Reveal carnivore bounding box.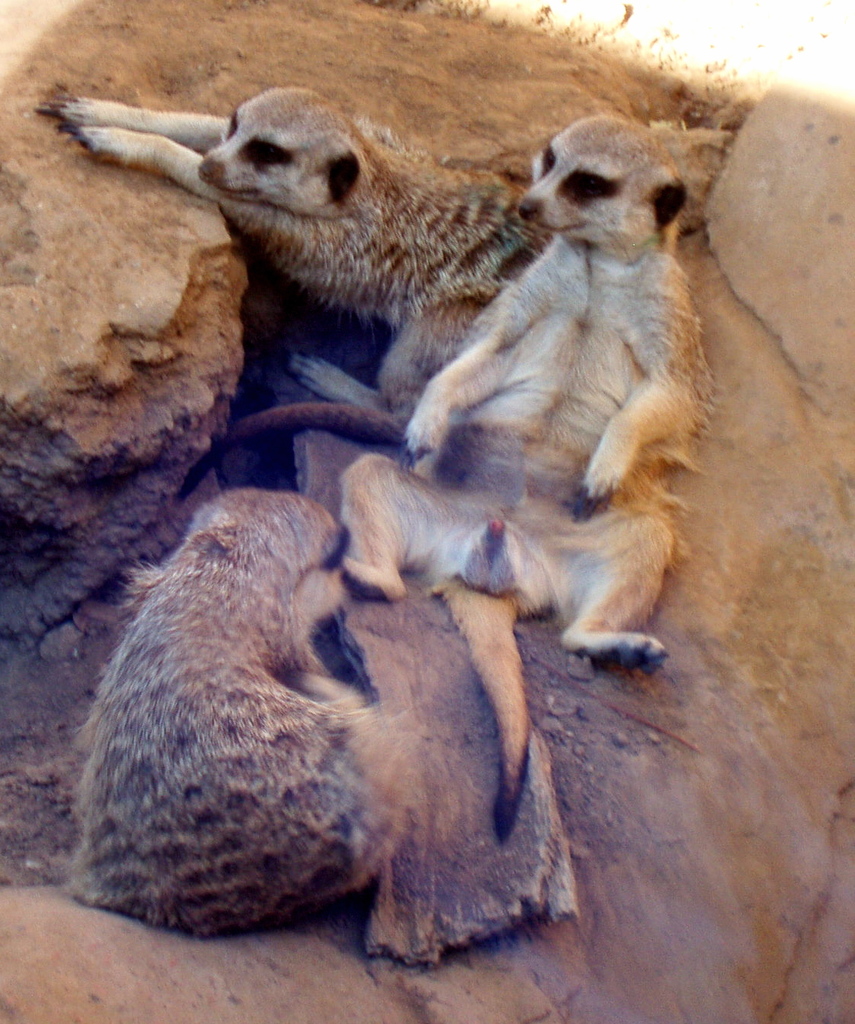
Revealed: l=330, t=109, r=722, b=847.
